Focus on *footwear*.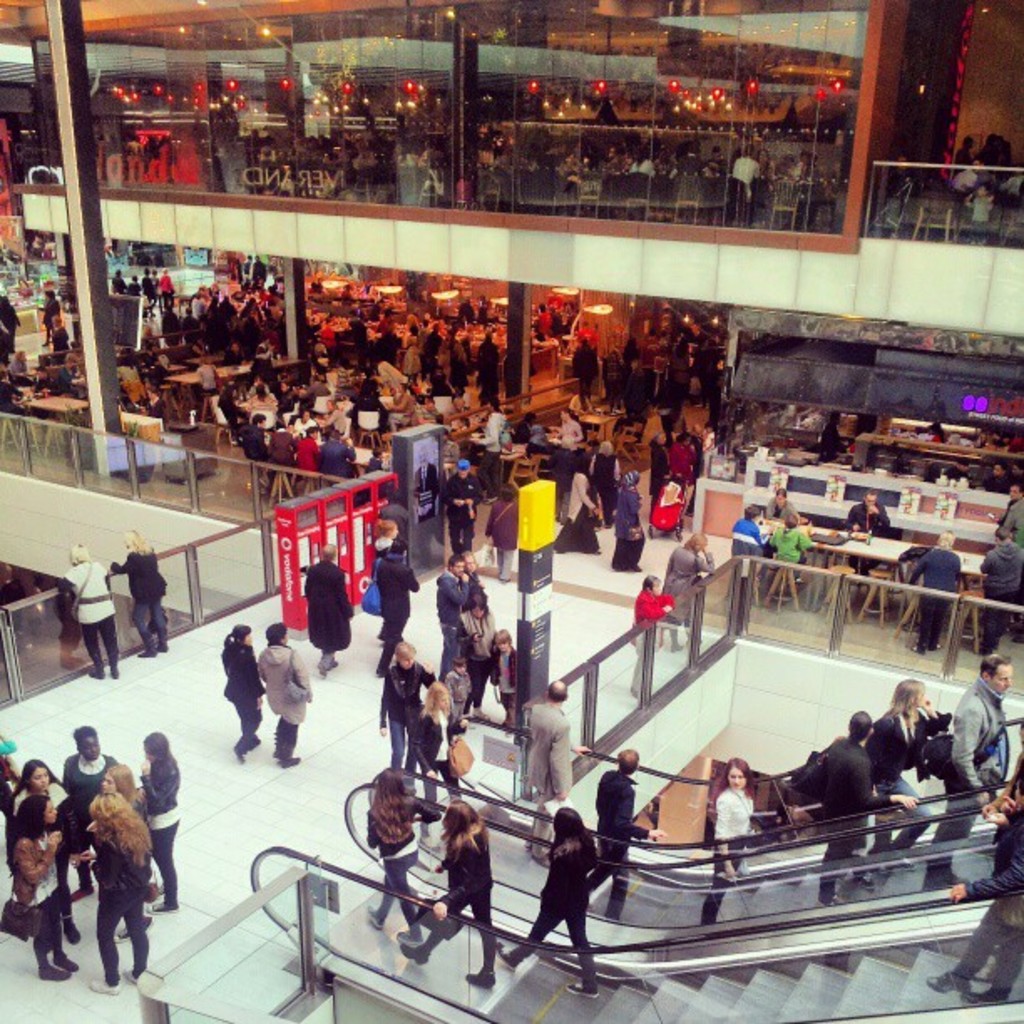
Focused at 499,572,509,581.
